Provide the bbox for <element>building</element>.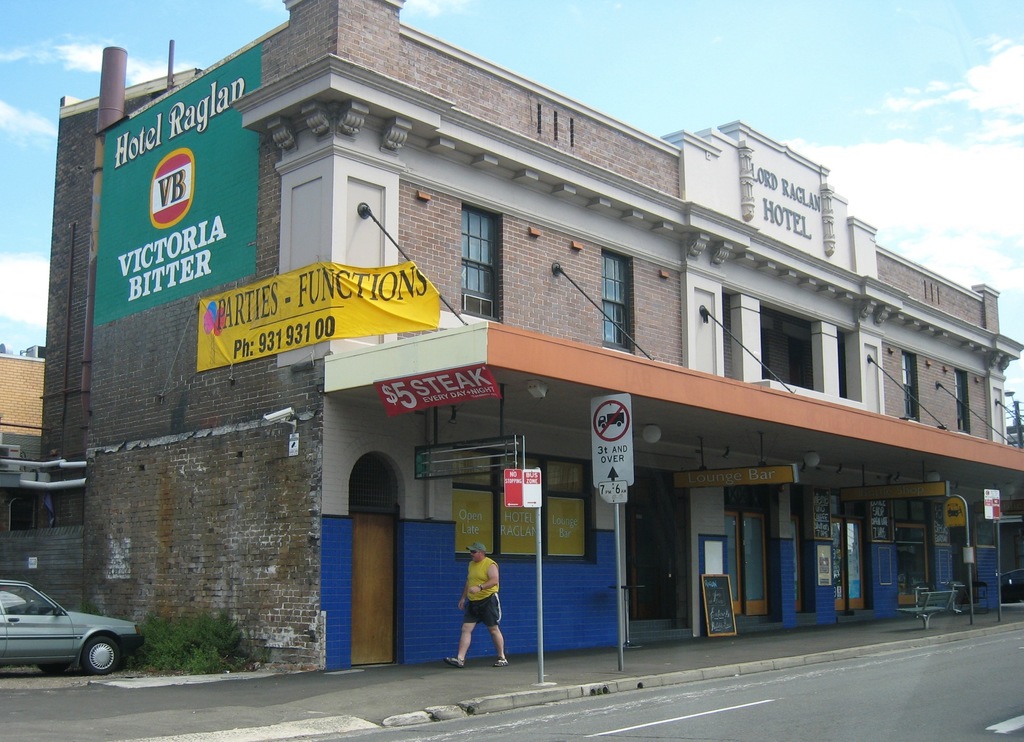
x1=43 y1=70 x2=200 y2=539.
